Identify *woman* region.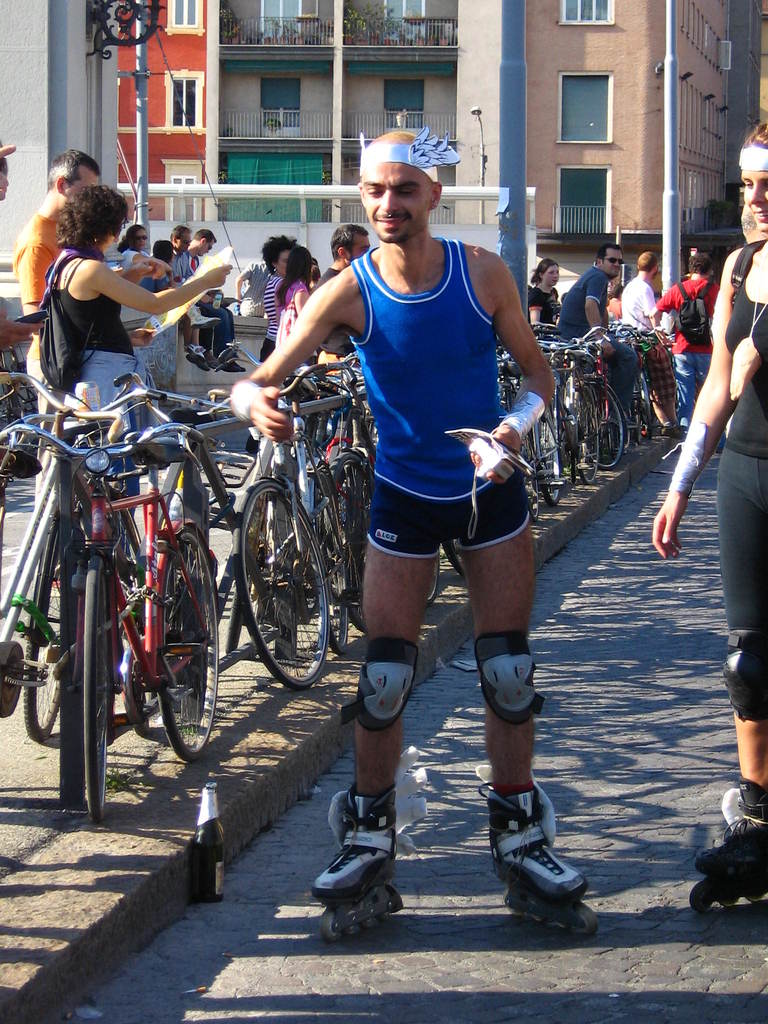
Region: (x1=531, y1=256, x2=562, y2=326).
